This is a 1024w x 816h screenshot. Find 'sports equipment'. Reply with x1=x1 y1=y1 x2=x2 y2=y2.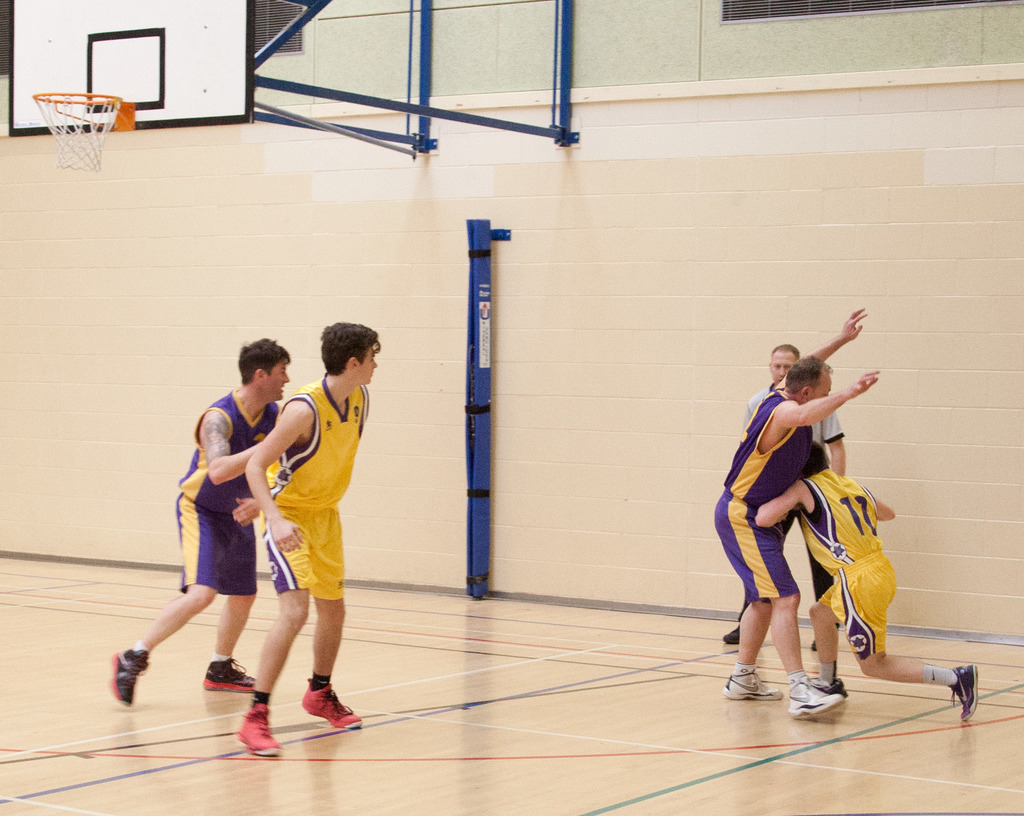
x1=950 y1=660 x2=982 y2=721.
